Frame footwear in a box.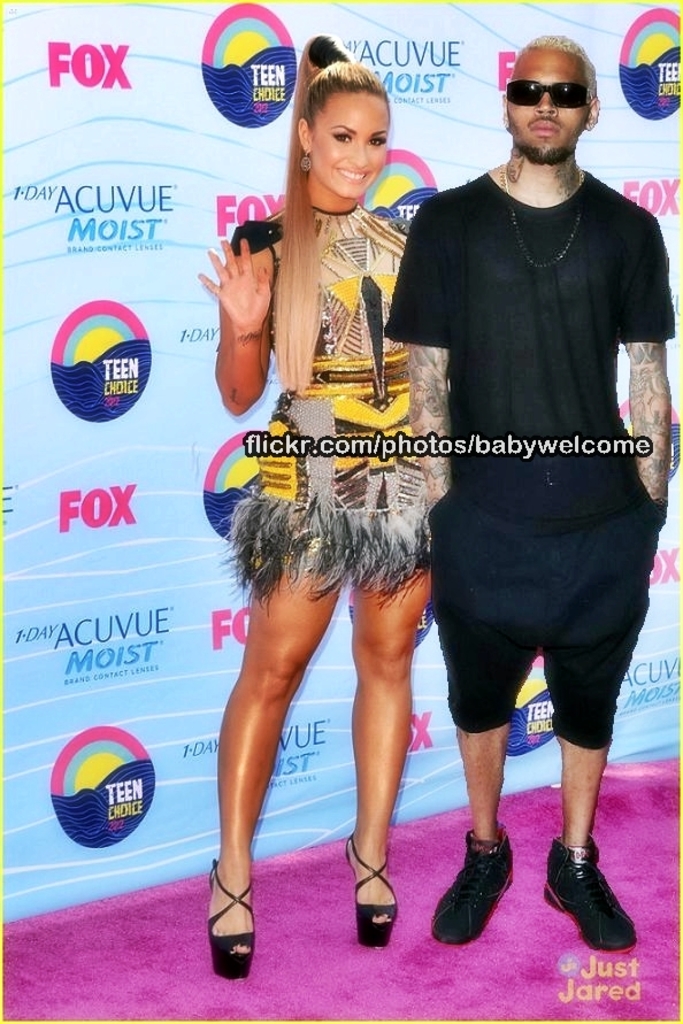
(x1=424, y1=824, x2=517, y2=949).
